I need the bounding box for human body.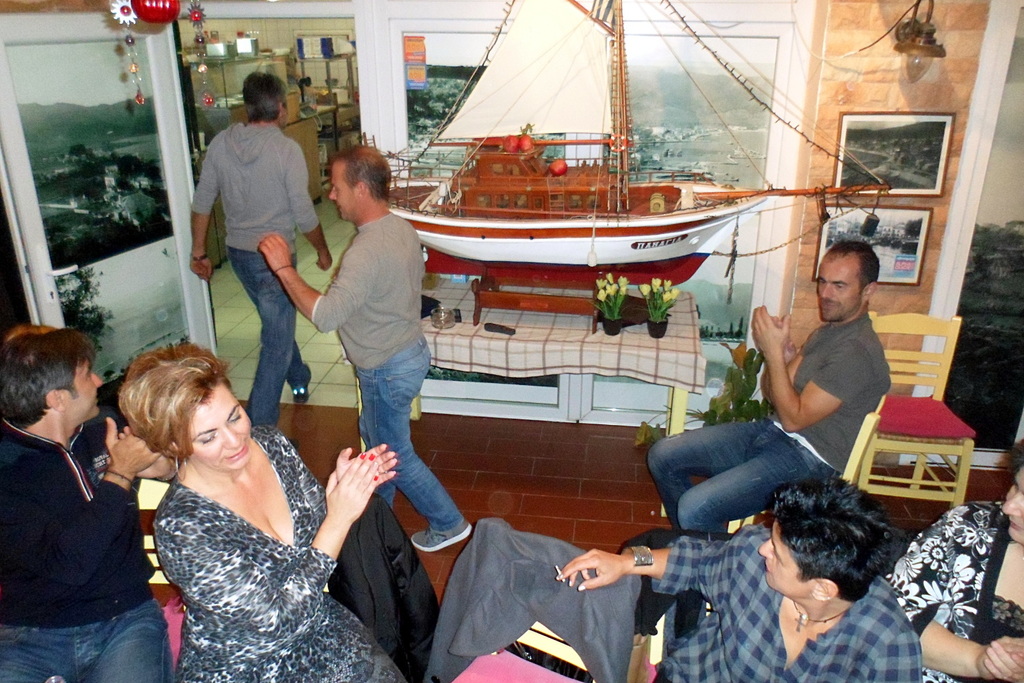
Here it is: Rect(0, 325, 177, 682).
